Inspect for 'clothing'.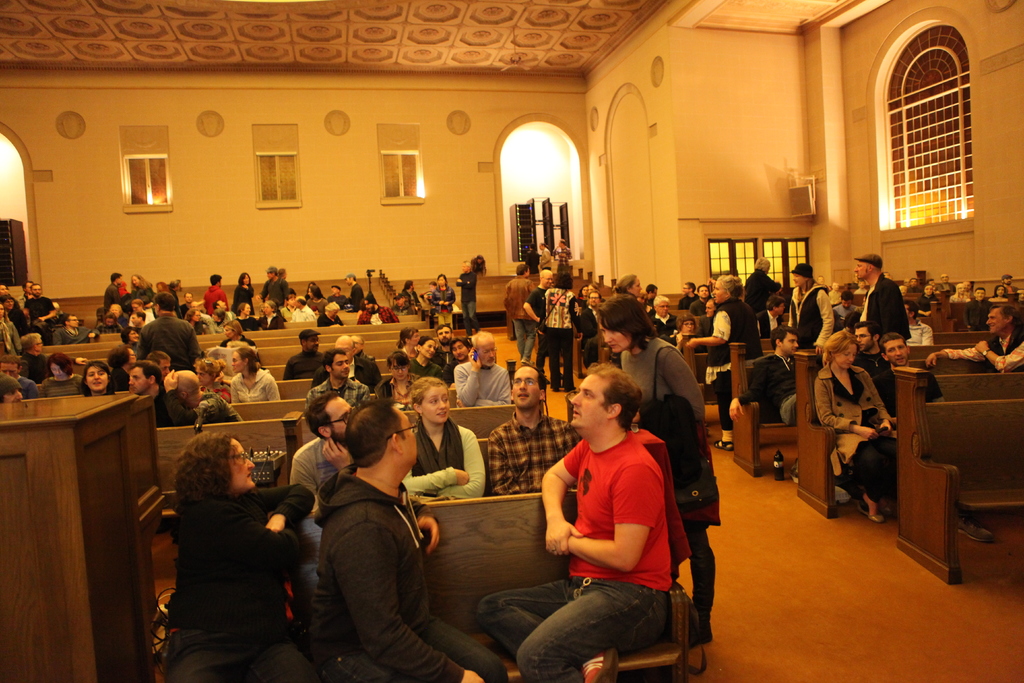
Inspection: bbox=[477, 432, 673, 682].
